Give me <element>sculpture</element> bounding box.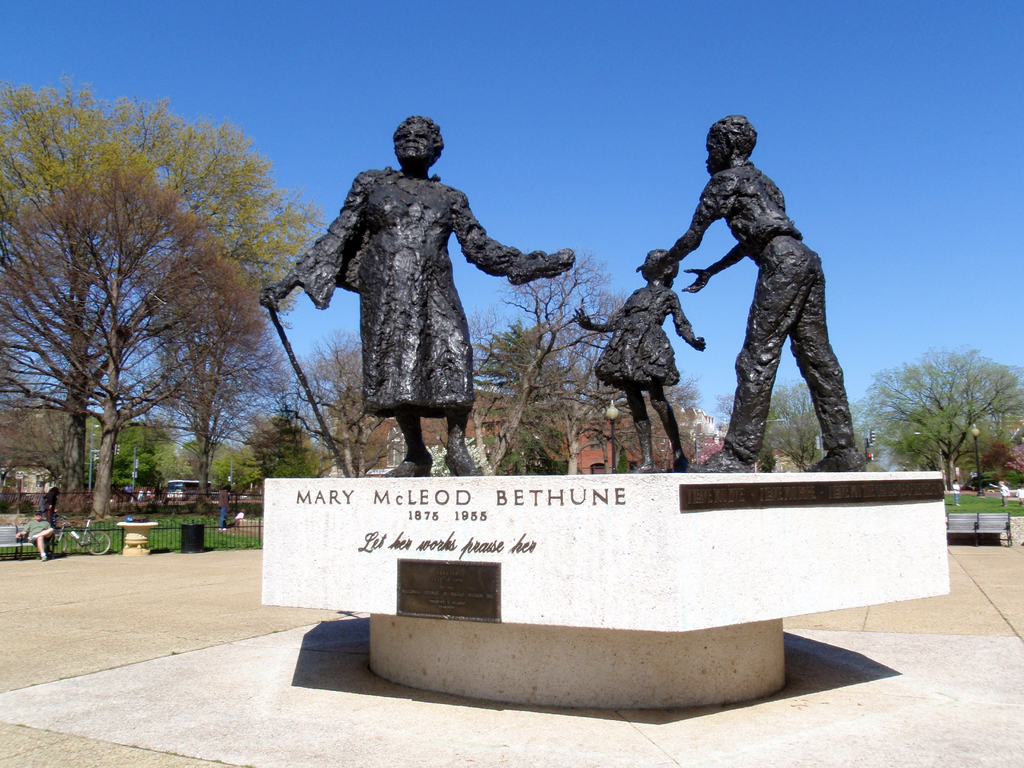
(247, 109, 583, 477).
